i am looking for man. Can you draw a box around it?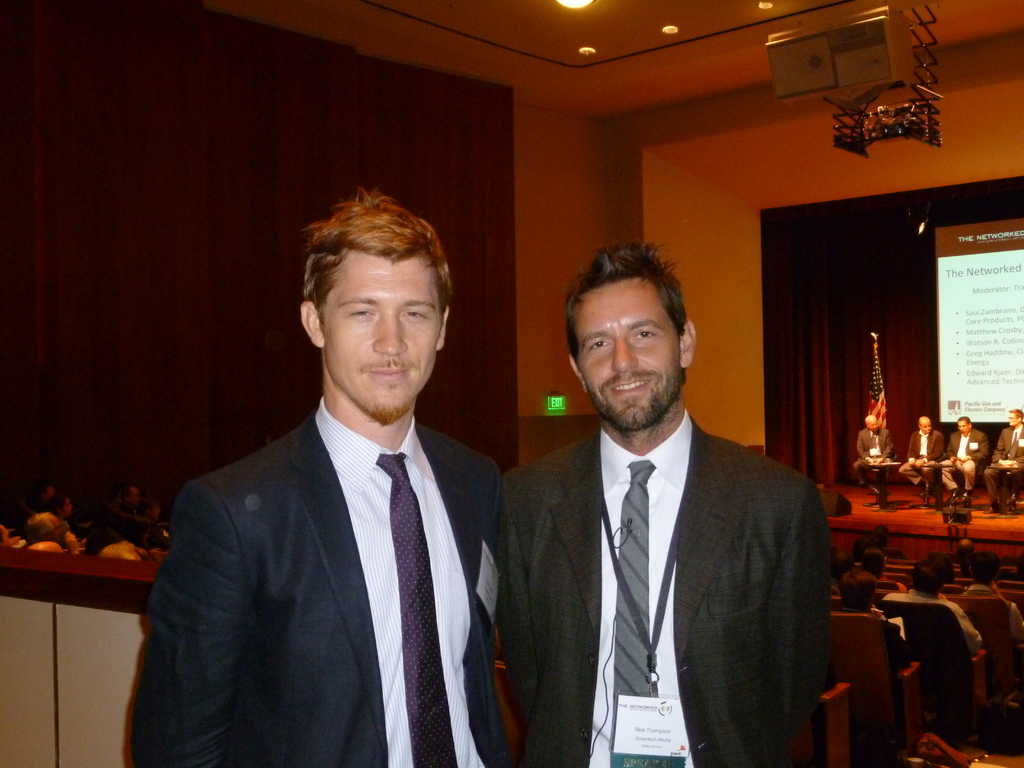
Sure, the bounding box is locate(935, 410, 992, 512).
